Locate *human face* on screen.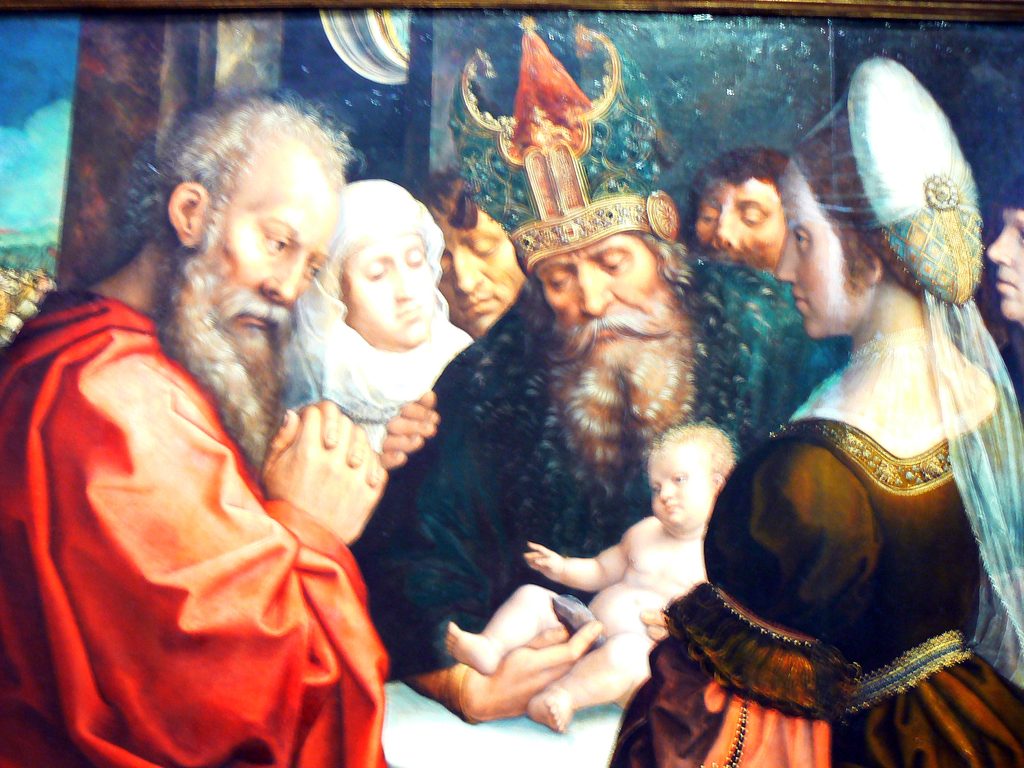
On screen at [344,236,440,354].
